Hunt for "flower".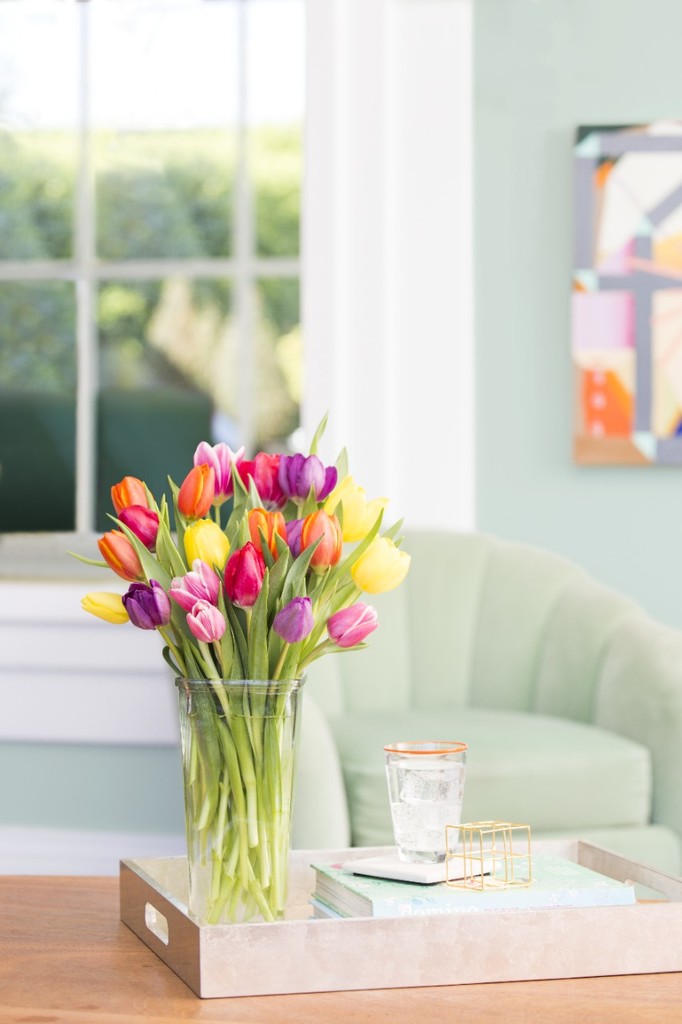
Hunted down at (184,599,228,645).
